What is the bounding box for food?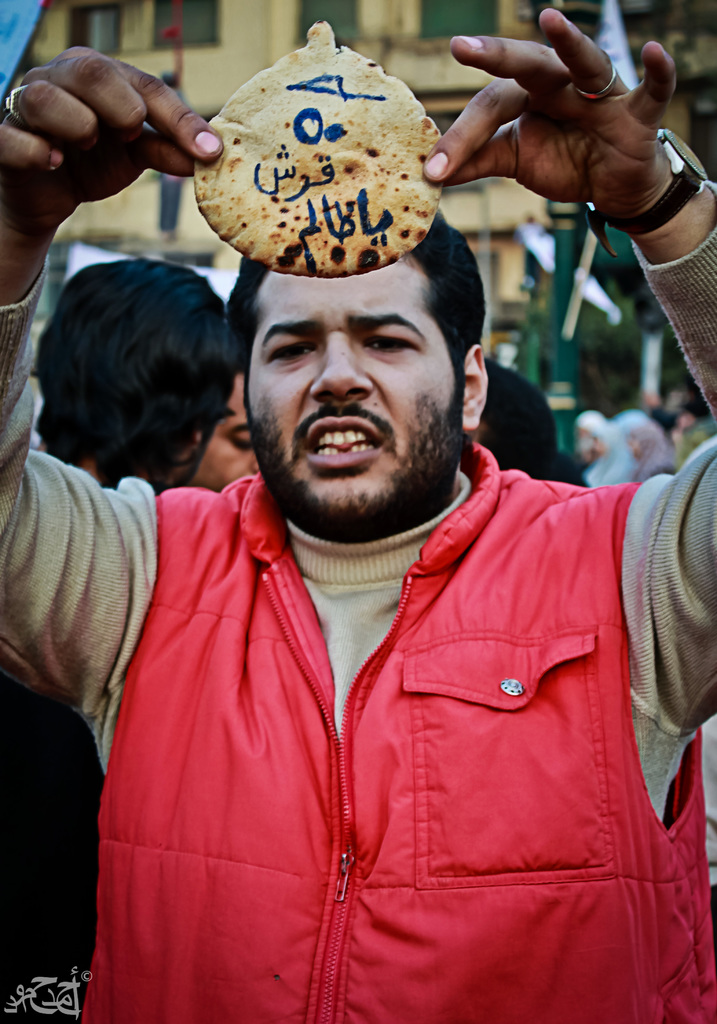
191 68 474 349.
